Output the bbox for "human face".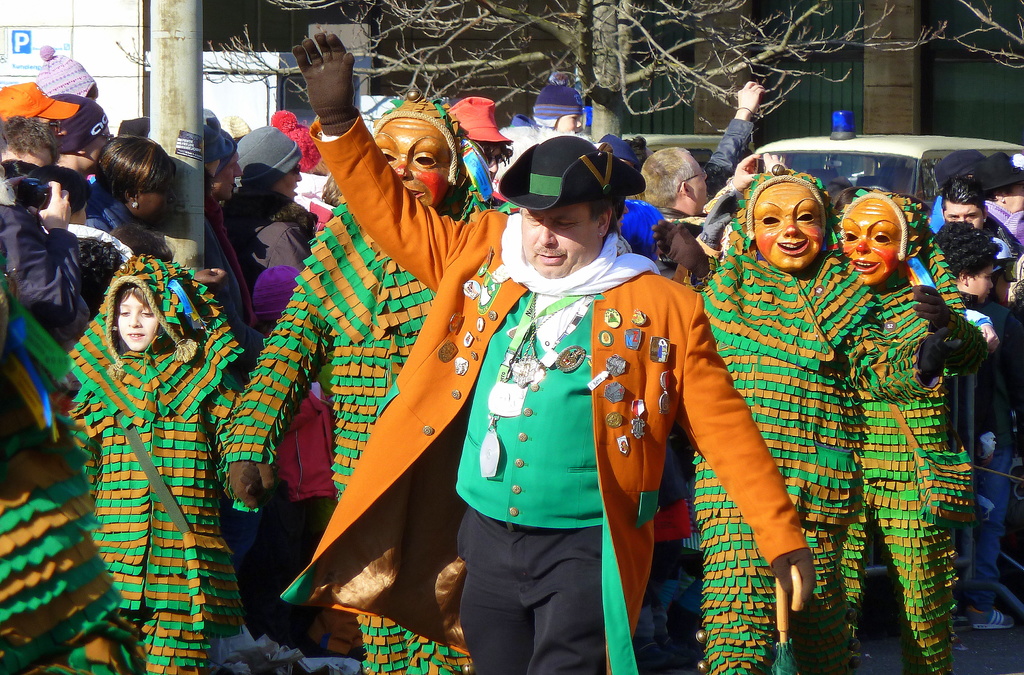
select_region(840, 199, 902, 285).
